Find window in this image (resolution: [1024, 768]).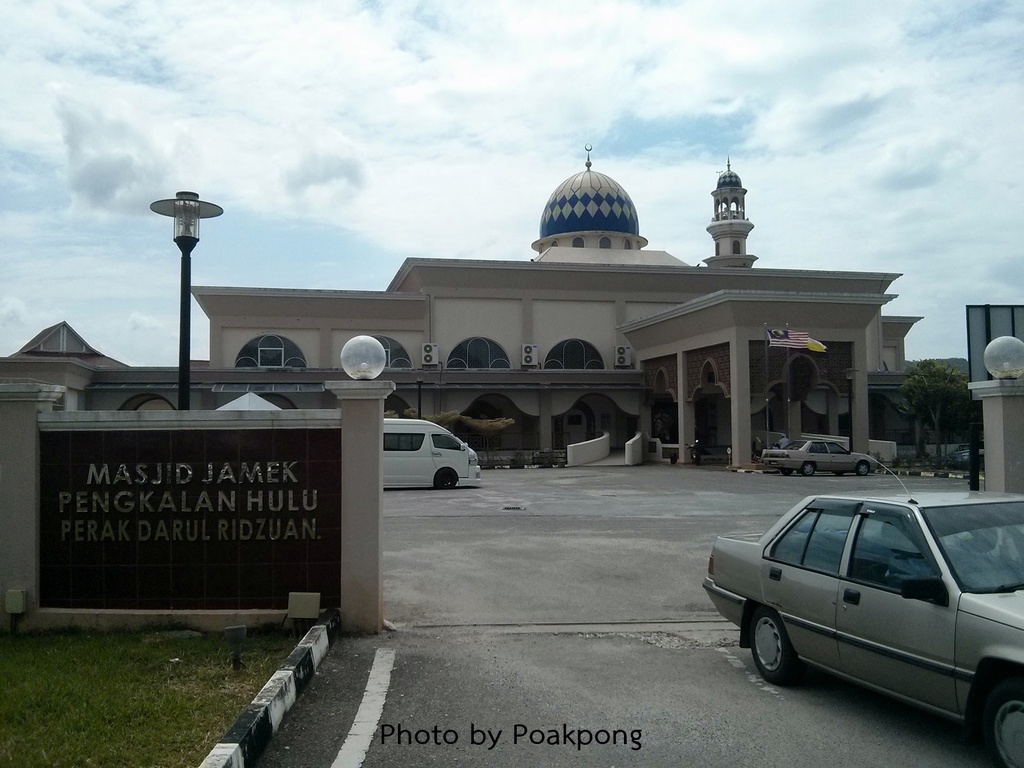
[left=548, top=341, right=607, bottom=375].
